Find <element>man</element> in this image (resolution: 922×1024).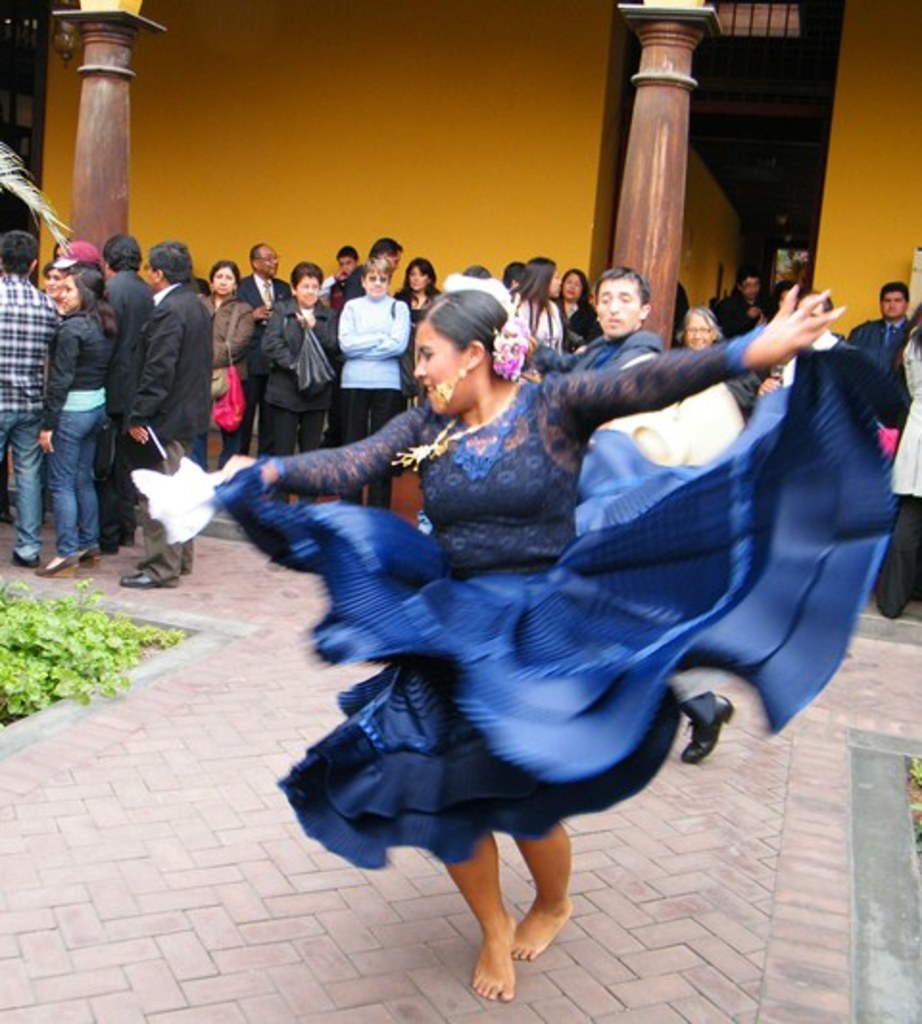
detection(94, 227, 156, 559).
